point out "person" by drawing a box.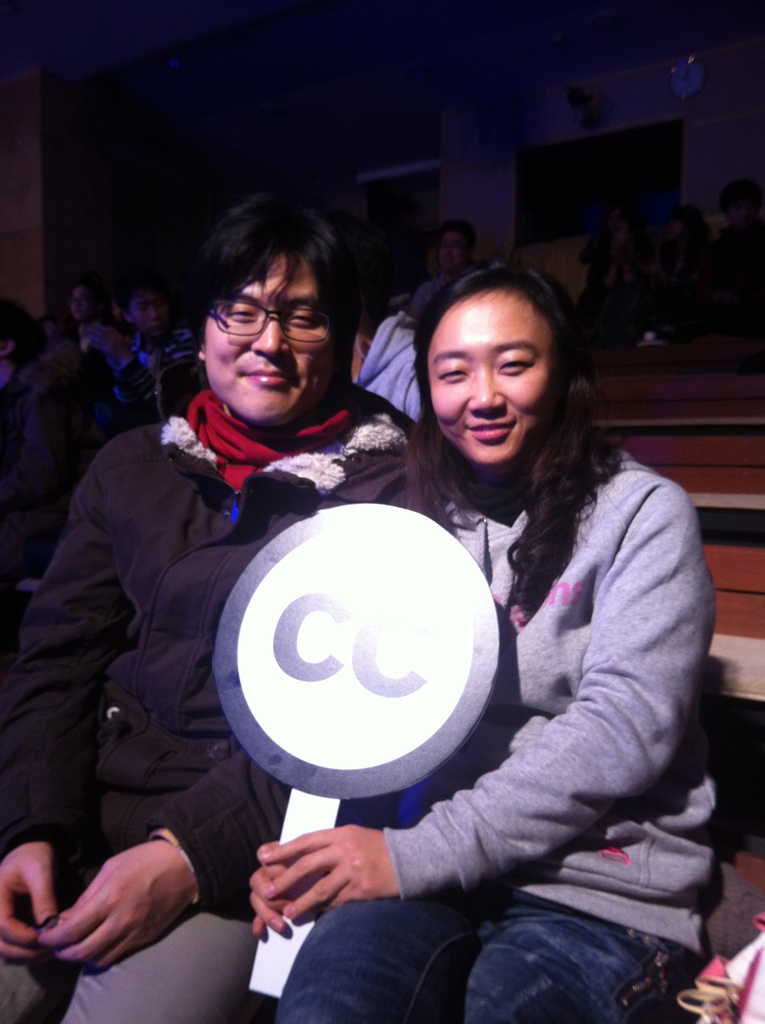
detection(86, 316, 136, 369).
